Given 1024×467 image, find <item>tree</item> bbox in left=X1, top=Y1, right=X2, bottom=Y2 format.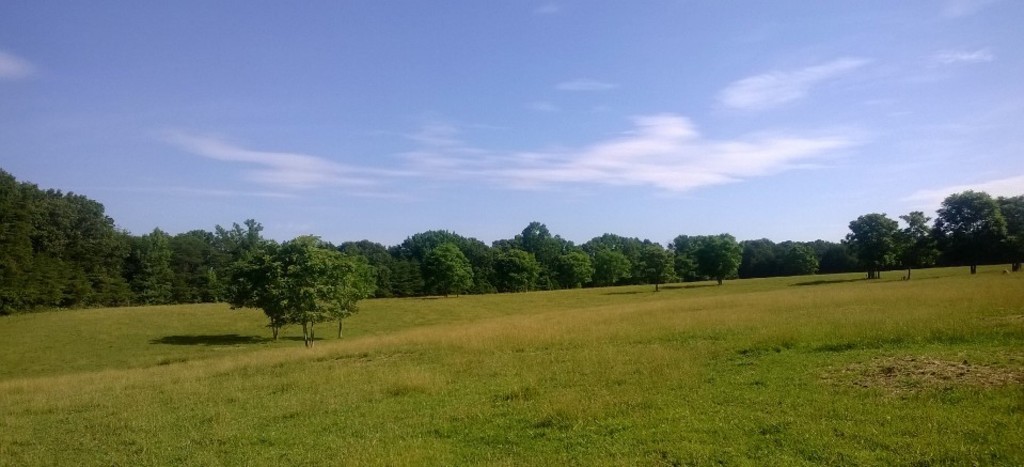
left=899, top=205, right=931, bottom=281.
